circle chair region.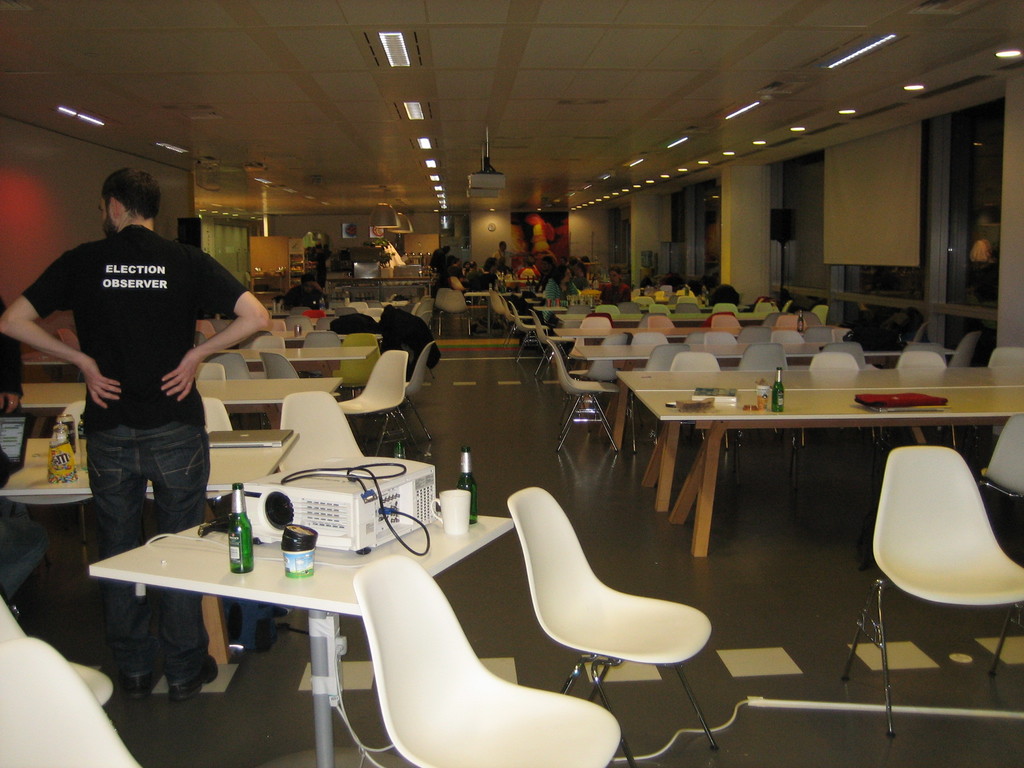
Region: region(842, 451, 1023, 733).
